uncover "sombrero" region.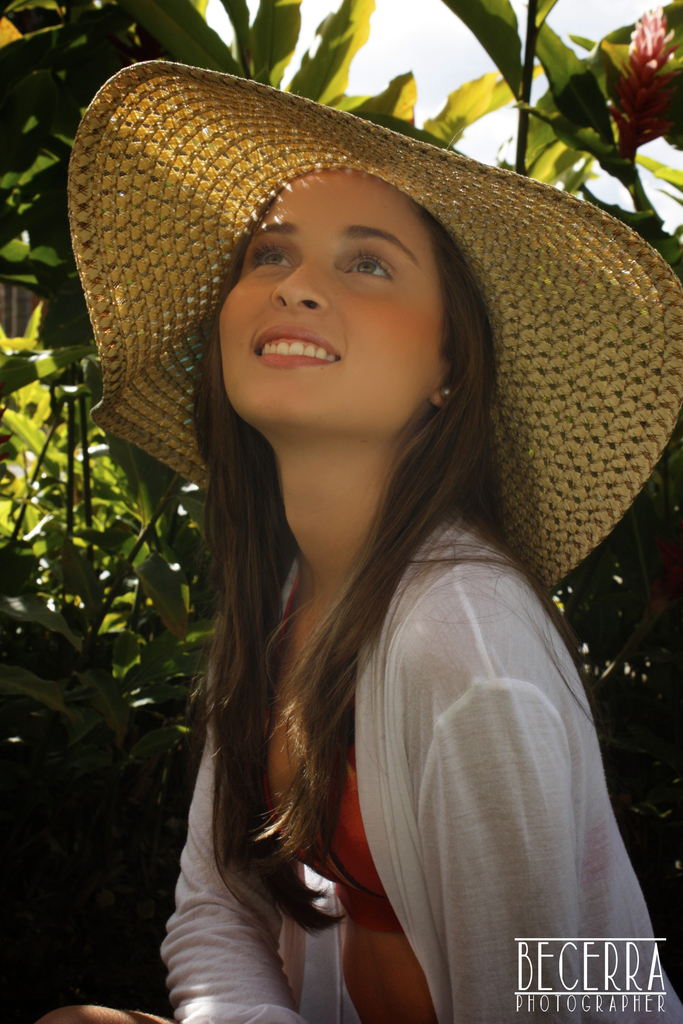
Uncovered: rect(66, 57, 682, 593).
